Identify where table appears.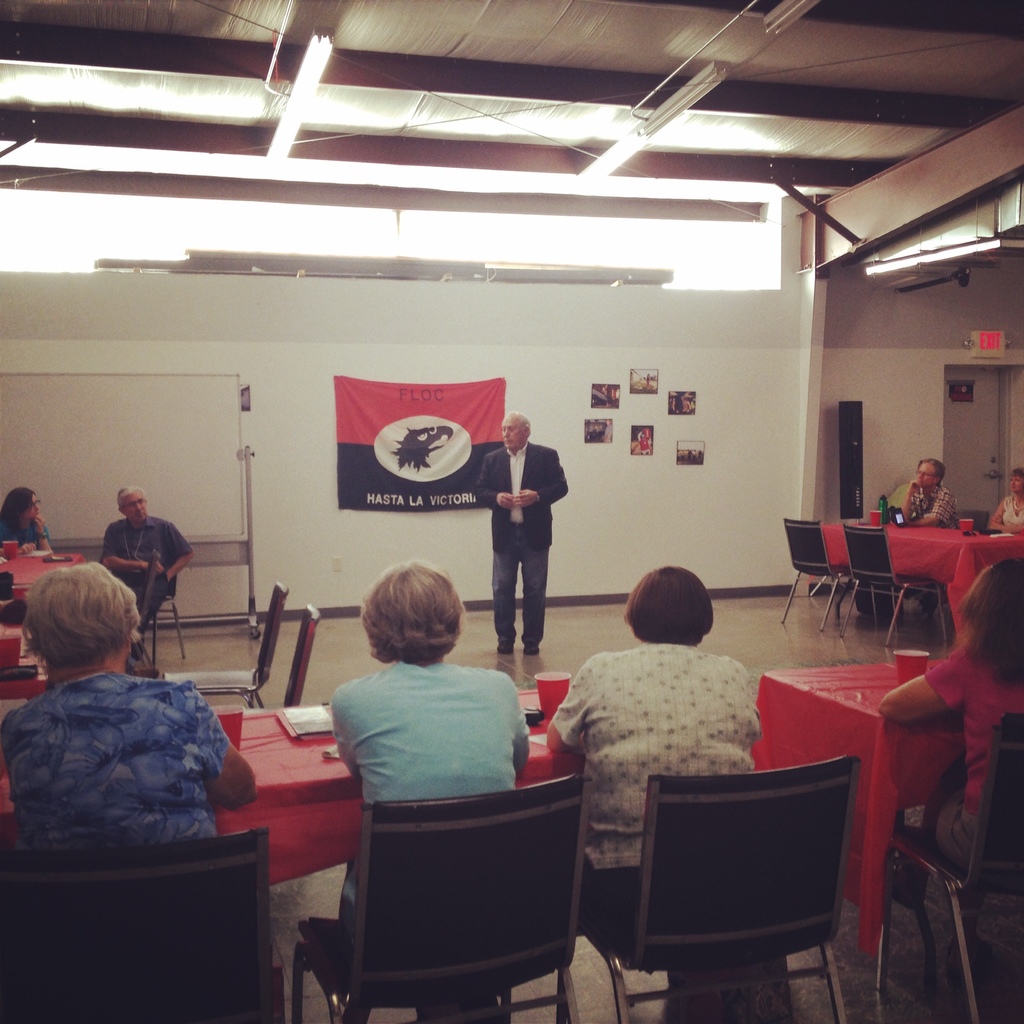
Appears at {"left": 216, "top": 680, "right": 570, "bottom": 879}.
